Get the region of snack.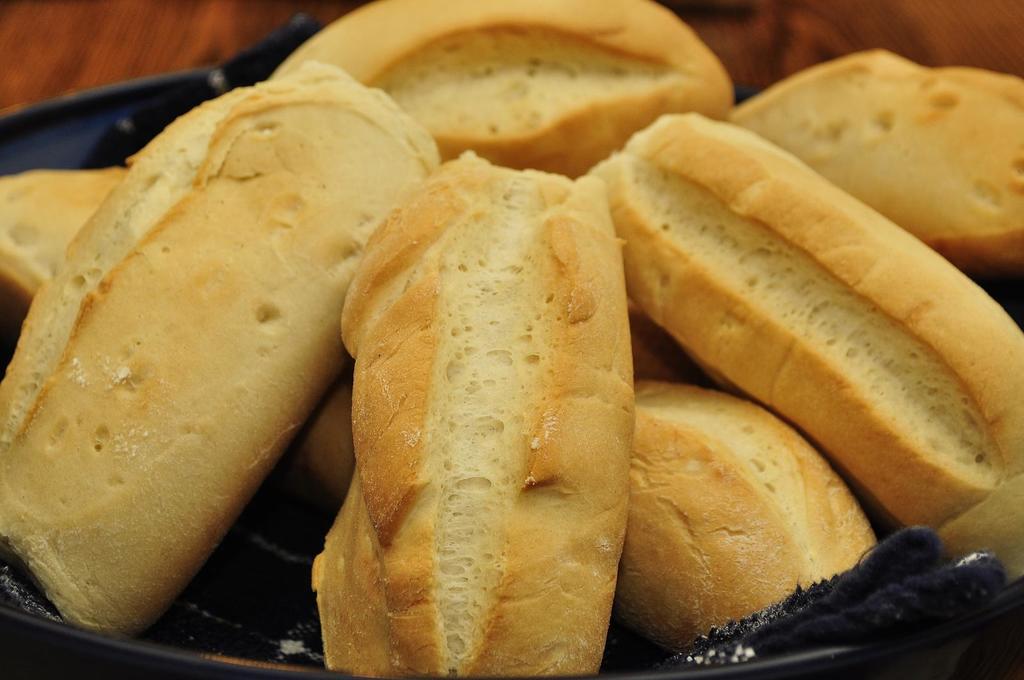
detection(0, 164, 131, 337).
